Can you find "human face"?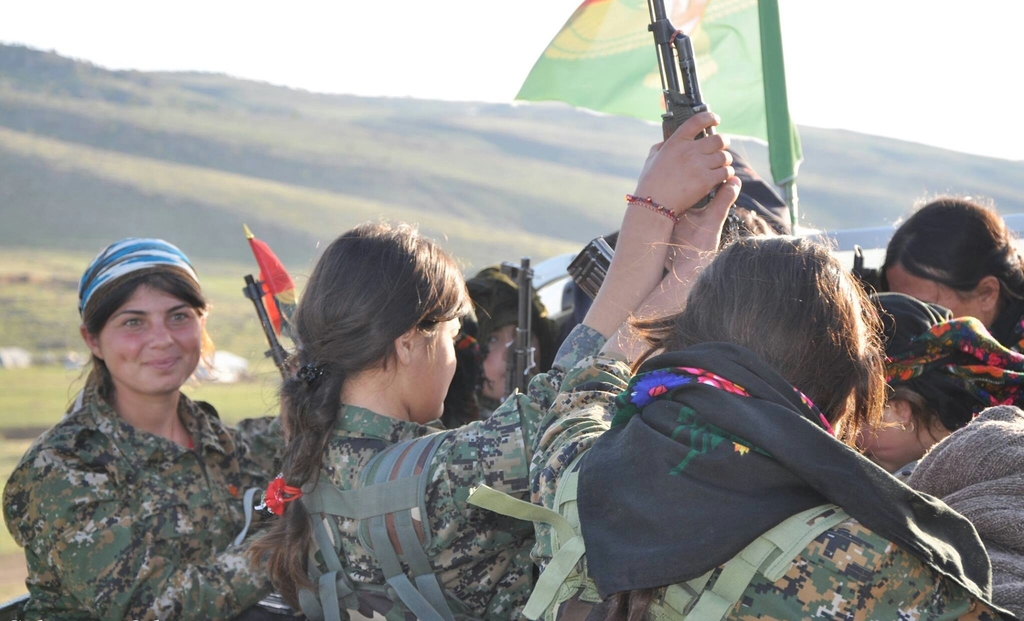
Yes, bounding box: bbox(885, 265, 986, 328).
